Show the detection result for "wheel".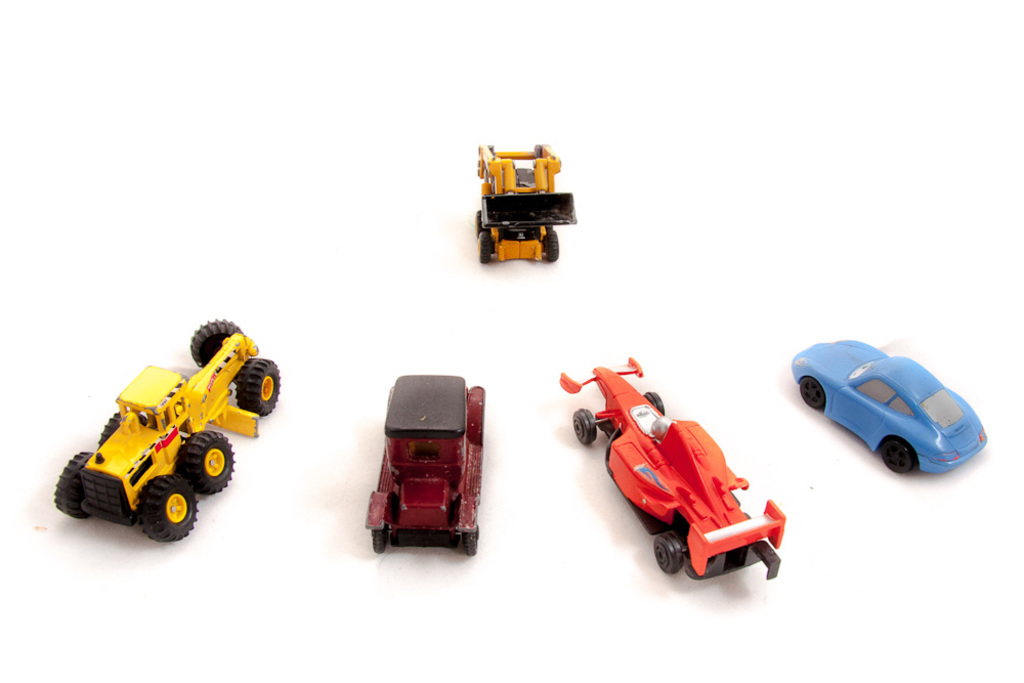
bbox=(477, 229, 490, 262).
